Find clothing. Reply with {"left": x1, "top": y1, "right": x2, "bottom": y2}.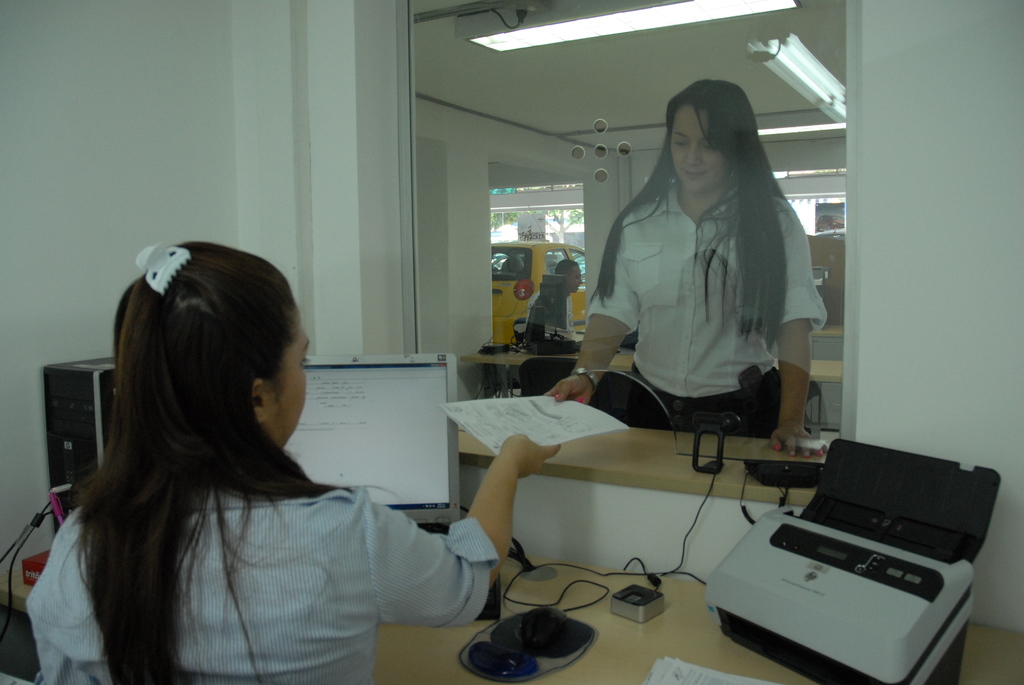
{"left": 528, "top": 286, "right": 575, "bottom": 326}.
